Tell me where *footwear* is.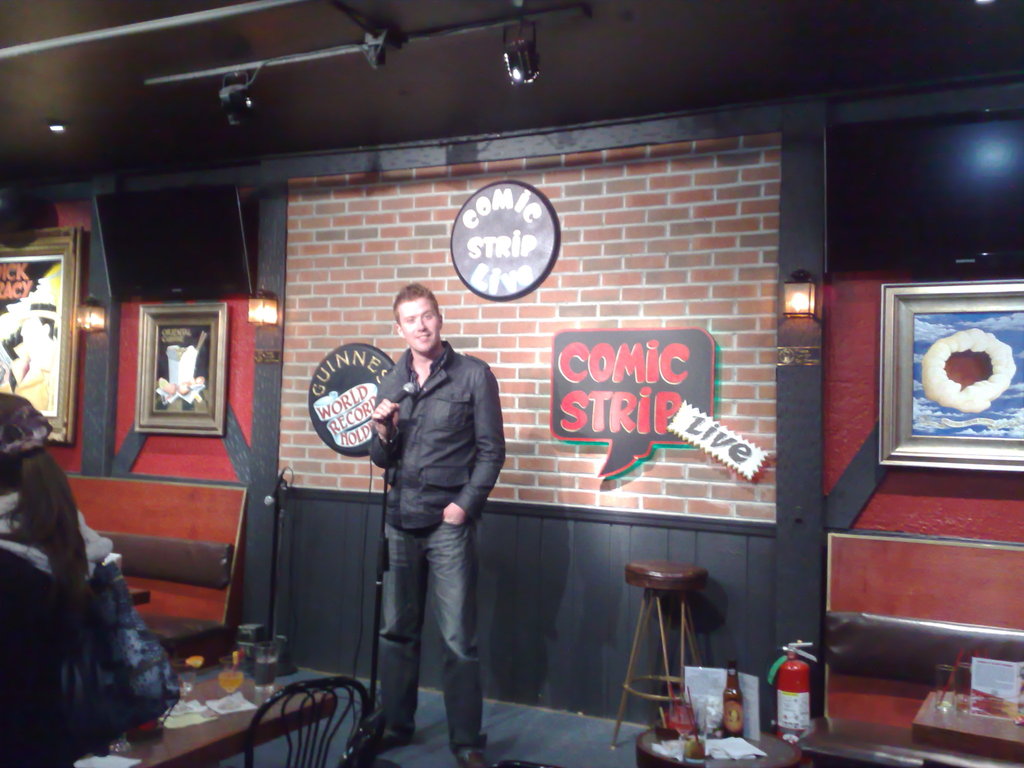
*footwear* is at <bbox>459, 748, 497, 767</bbox>.
